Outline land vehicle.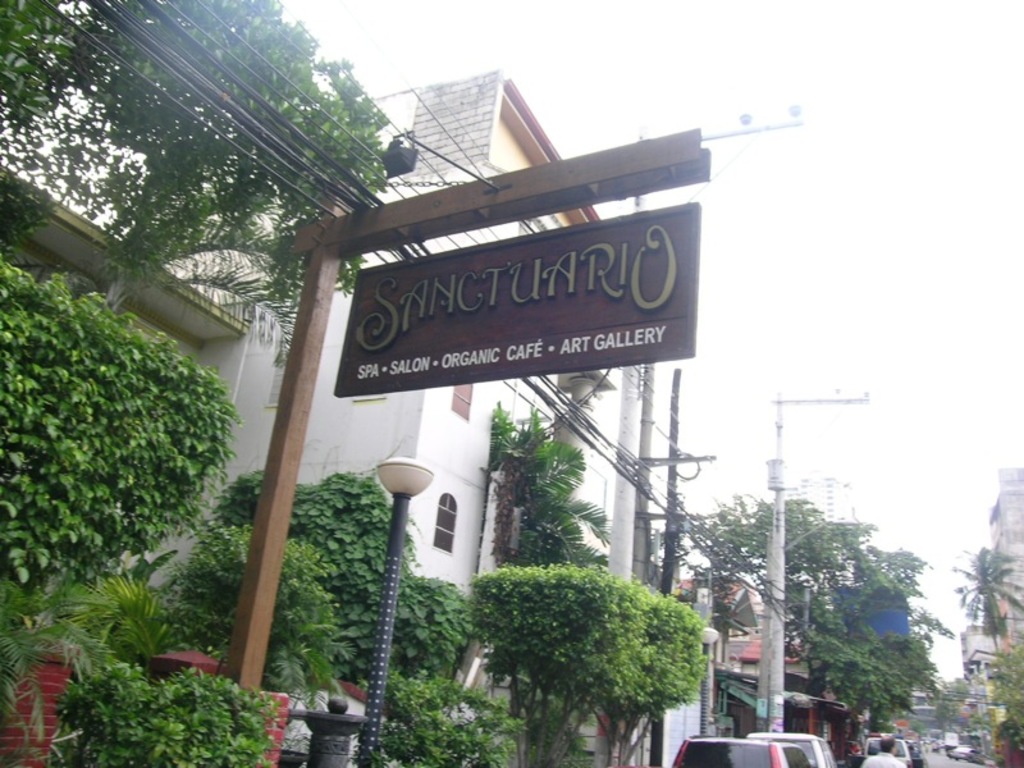
Outline: x1=739 y1=732 x2=840 y2=767.
